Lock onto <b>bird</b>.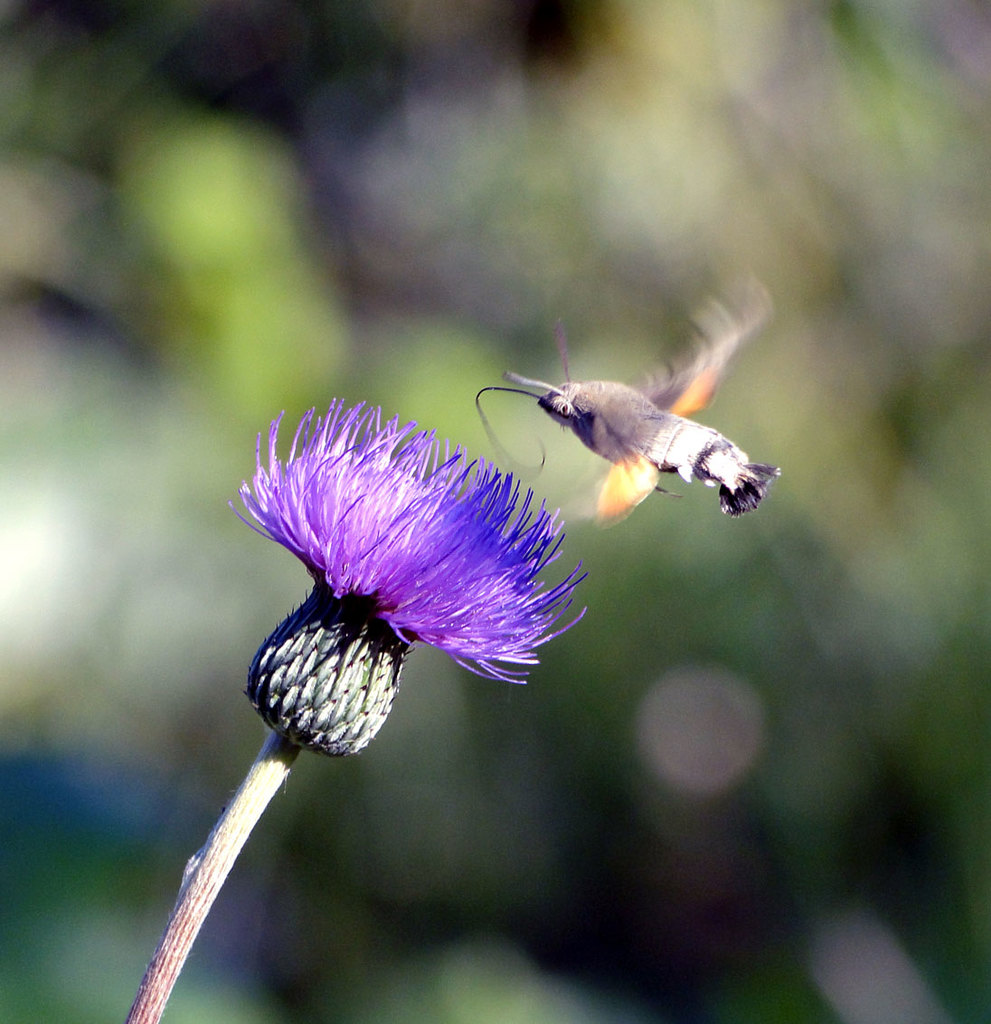
Locked: bbox=[473, 341, 784, 521].
